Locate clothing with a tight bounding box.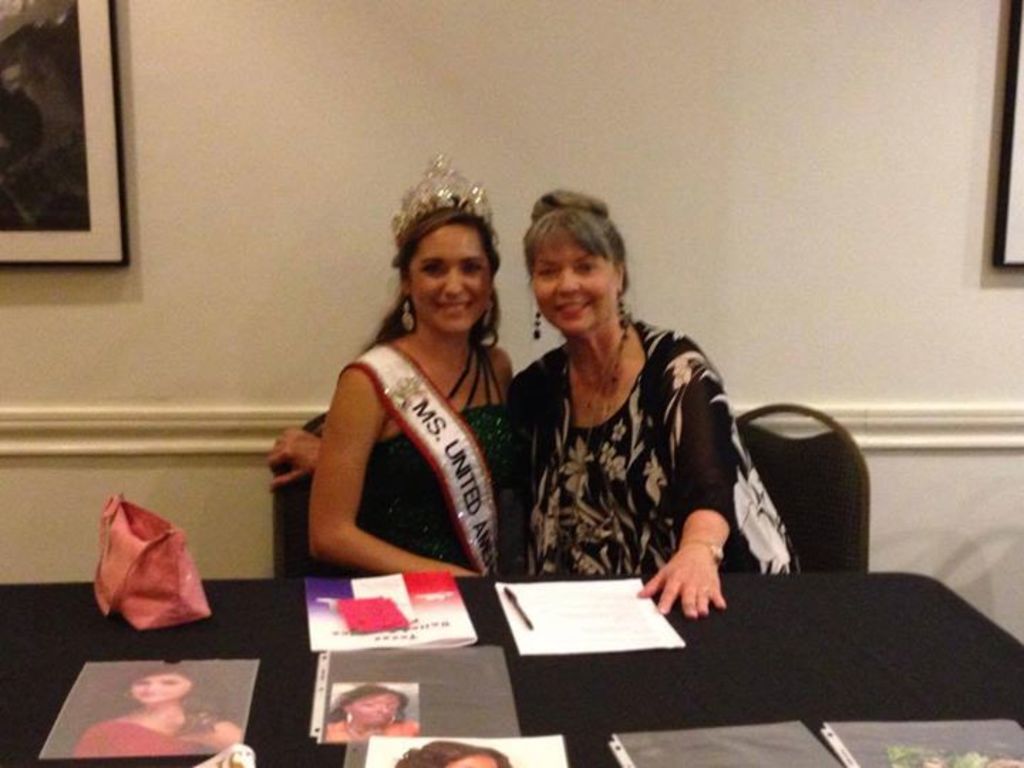
locate(508, 314, 806, 592).
